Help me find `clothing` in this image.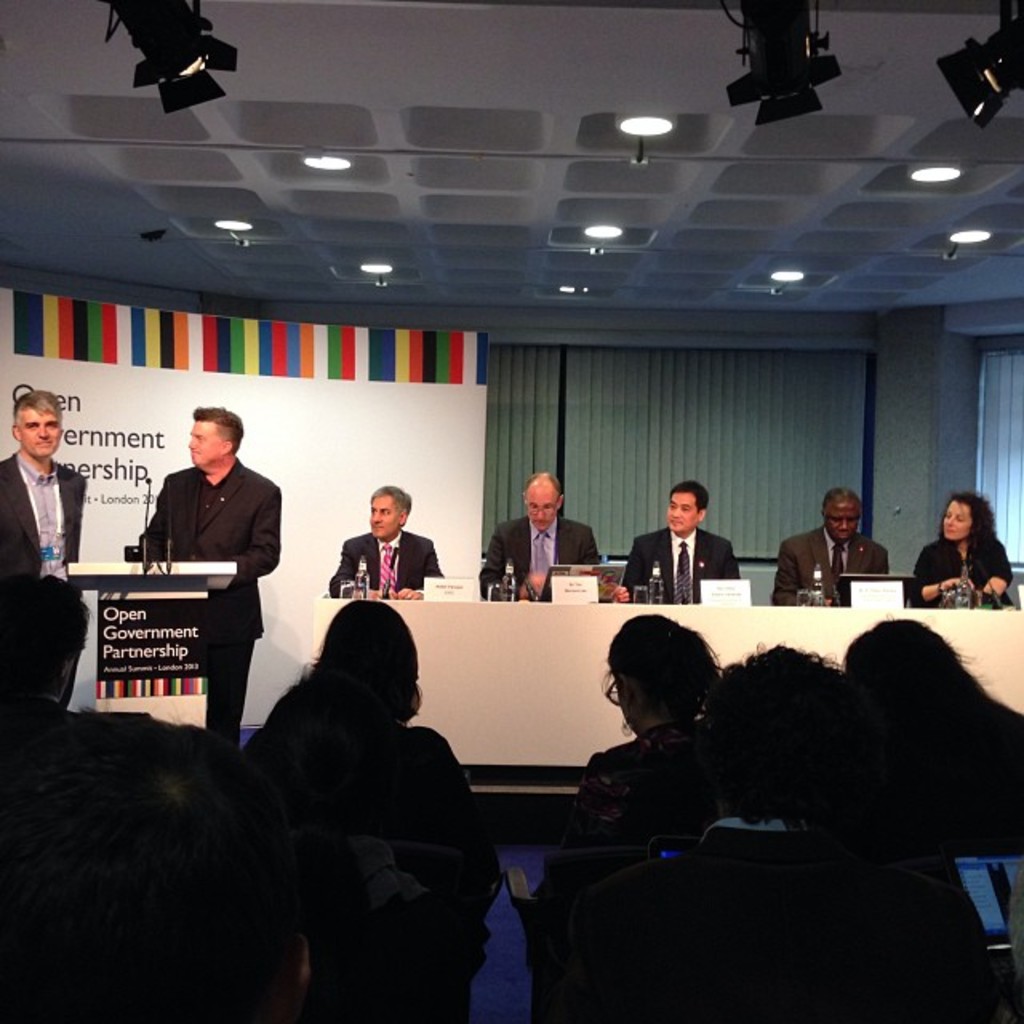
Found it: (x1=616, y1=526, x2=739, y2=605).
